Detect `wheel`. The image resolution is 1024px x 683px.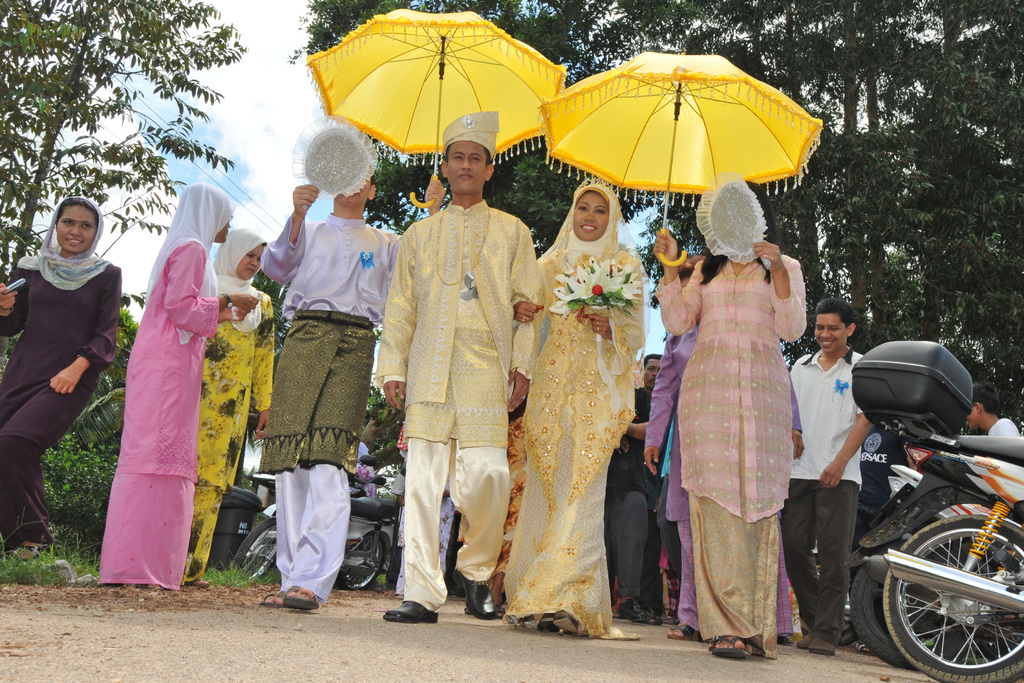
[882, 513, 1023, 682].
